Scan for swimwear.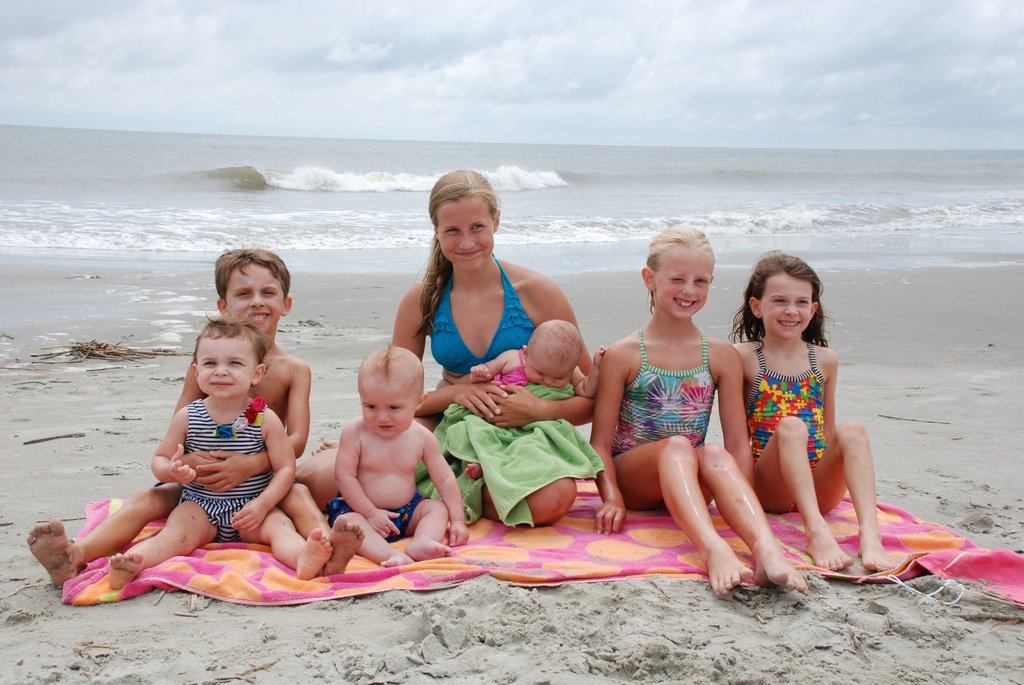
Scan result: {"x1": 180, "y1": 400, "x2": 272, "y2": 546}.
